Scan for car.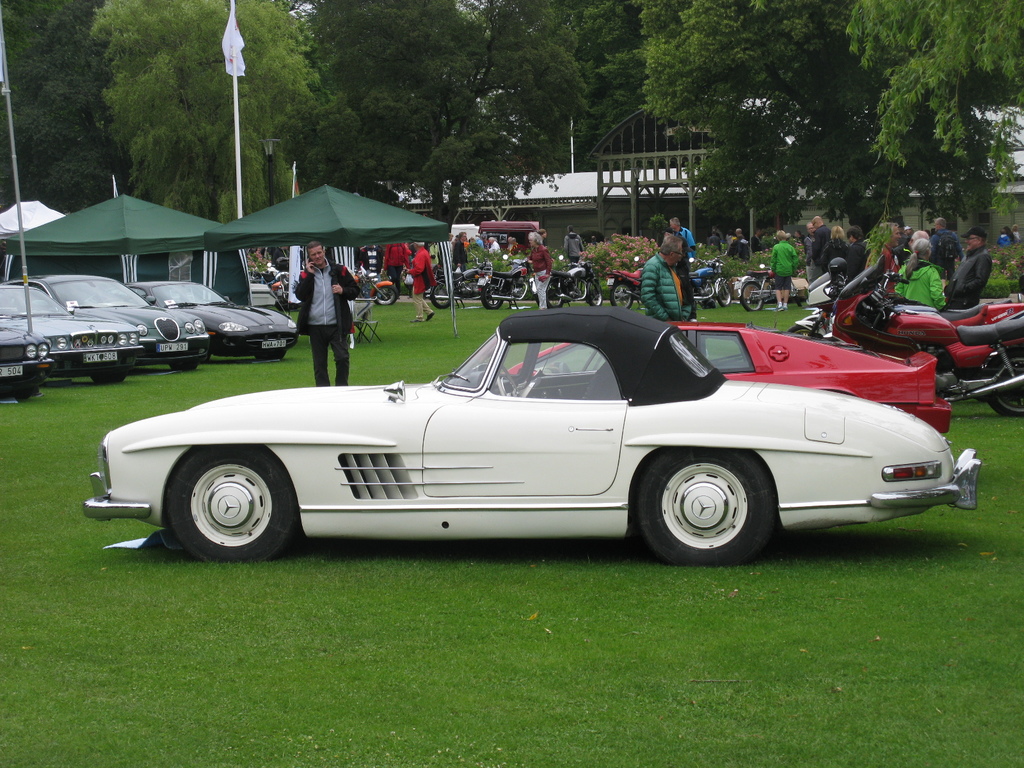
Scan result: <box>0,284,144,383</box>.
